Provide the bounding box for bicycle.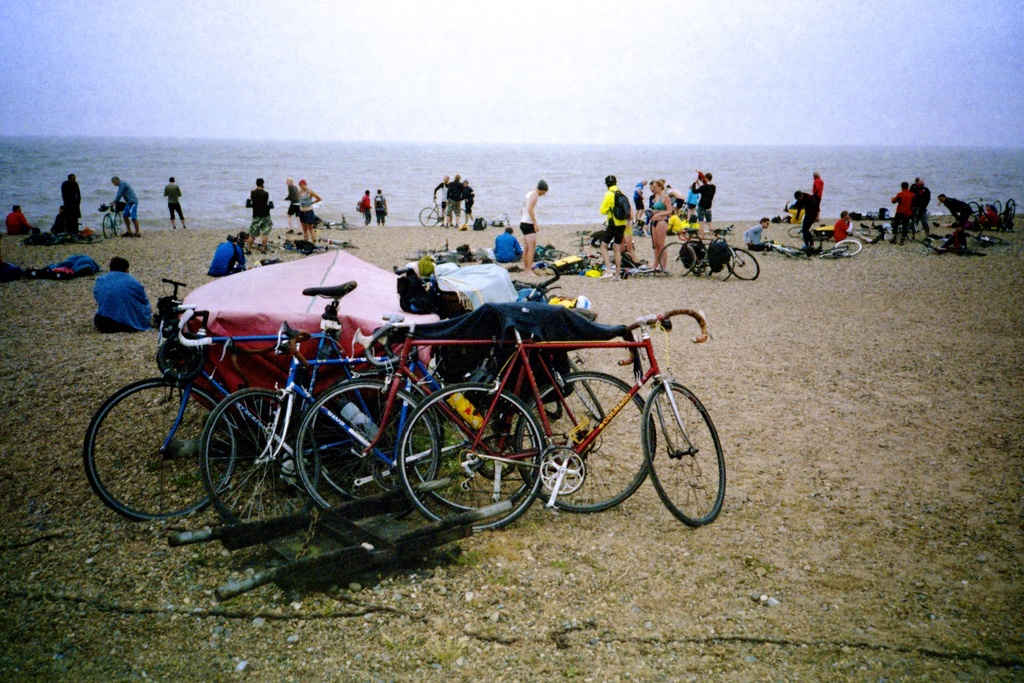
crop(813, 239, 866, 260).
